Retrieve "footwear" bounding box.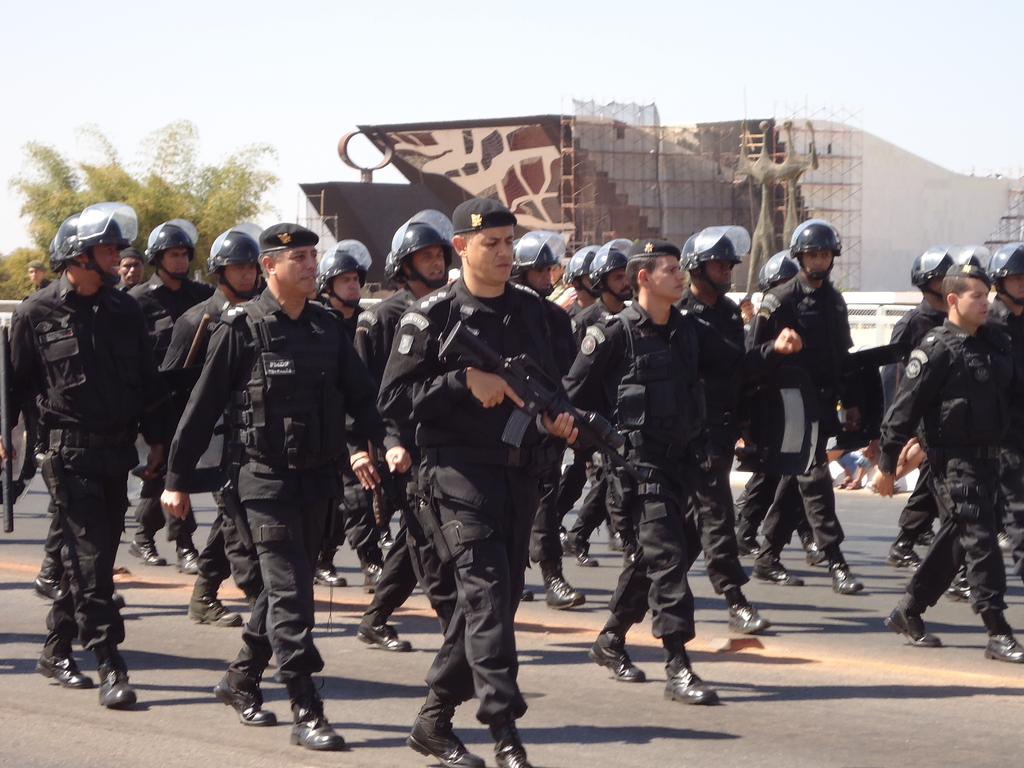
Bounding box: bbox=(796, 524, 829, 567).
